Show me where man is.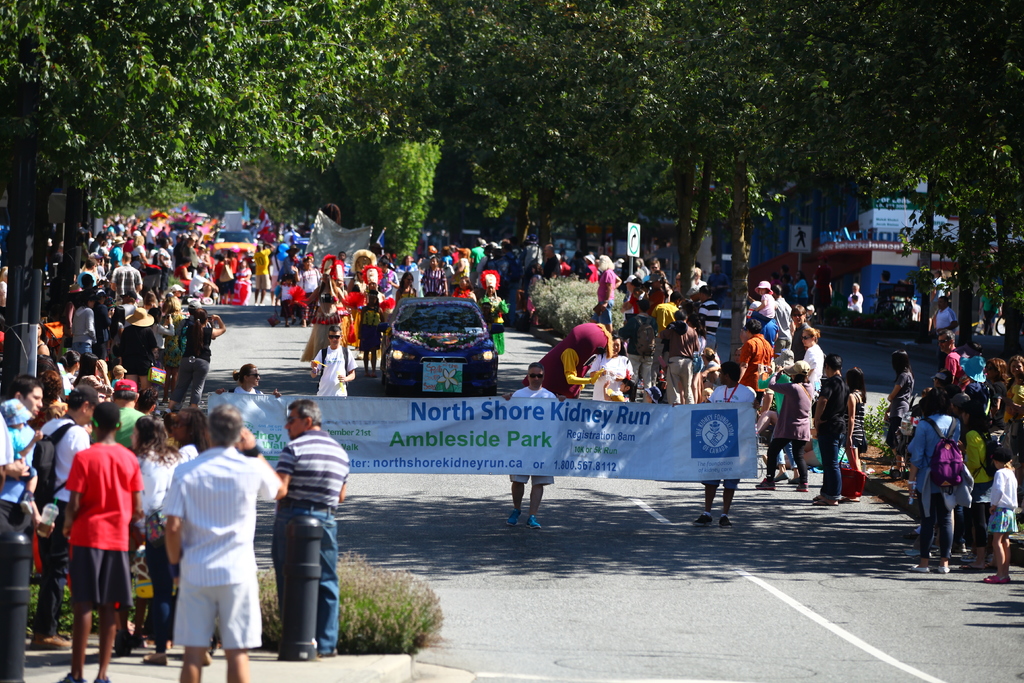
man is at x1=145, y1=398, x2=264, y2=670.
